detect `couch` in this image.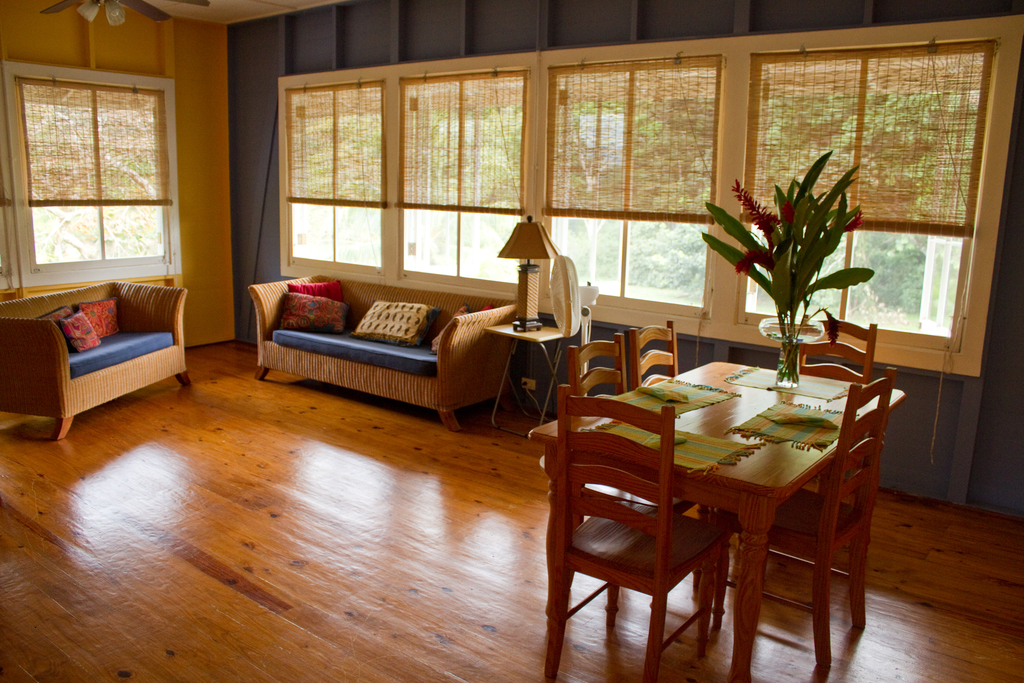
Detection: 28/251/189/435.
